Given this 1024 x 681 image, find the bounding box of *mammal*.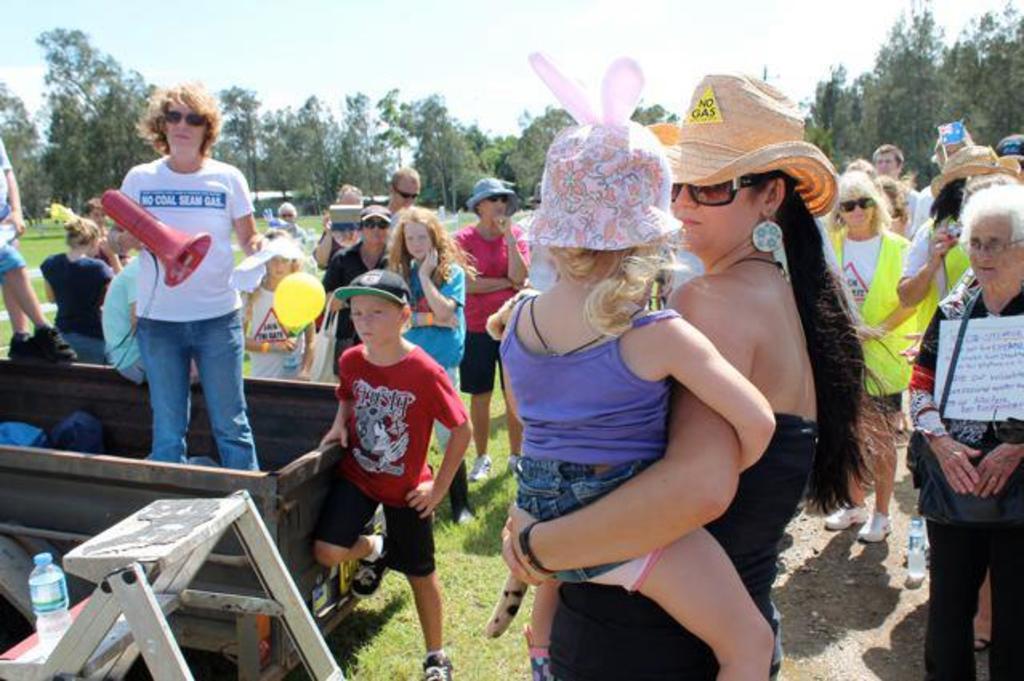
l=0, t=135, r=80, b=357.
